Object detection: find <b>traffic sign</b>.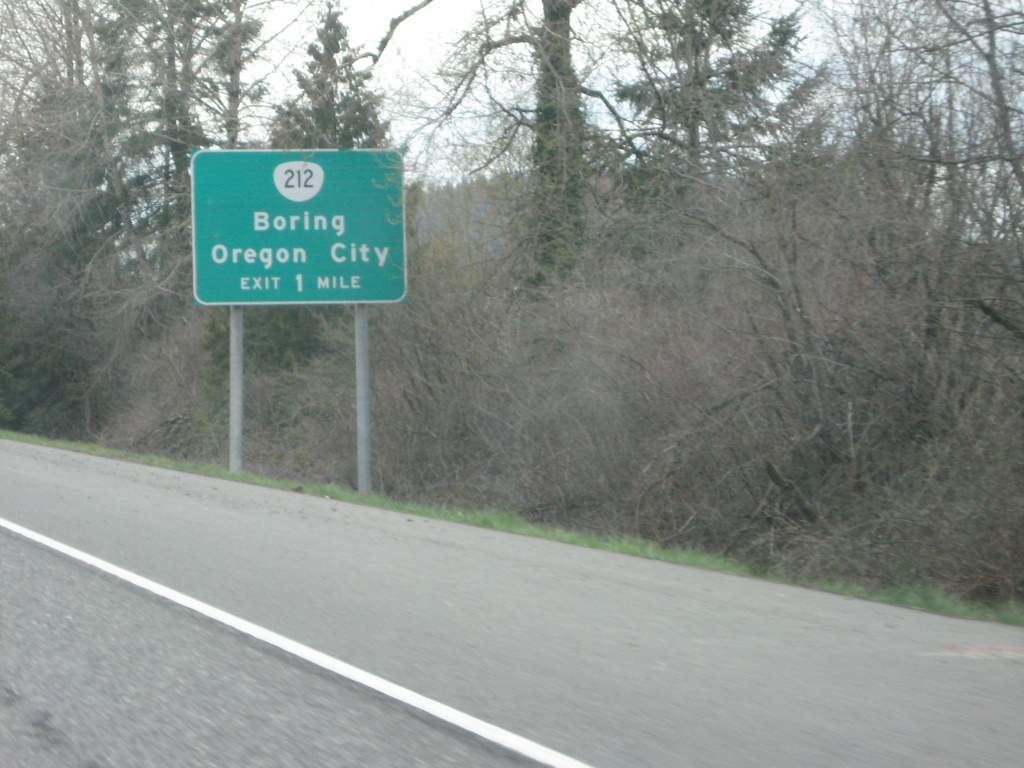
<box>186,148,398,307</box>.
